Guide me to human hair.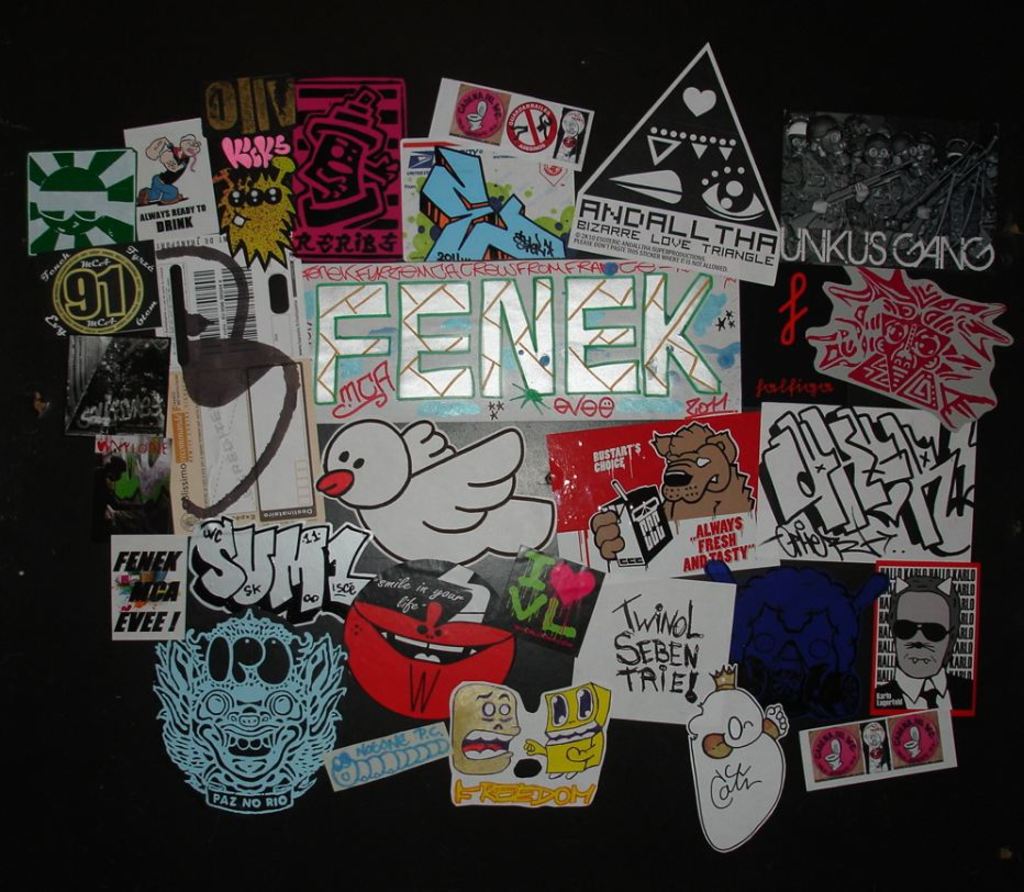
Guidance: x1=886 y1=579 x2=957 y2=661.
